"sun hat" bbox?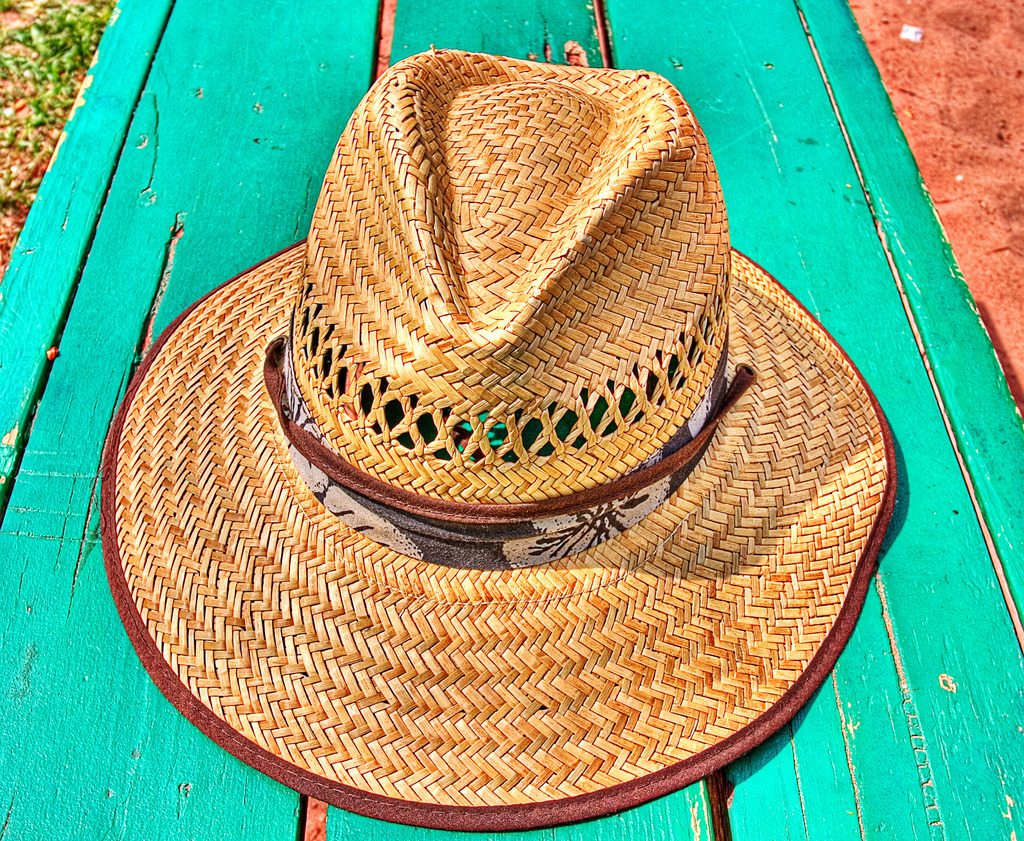
x1=88 y1=42 x2=907 y2=840
